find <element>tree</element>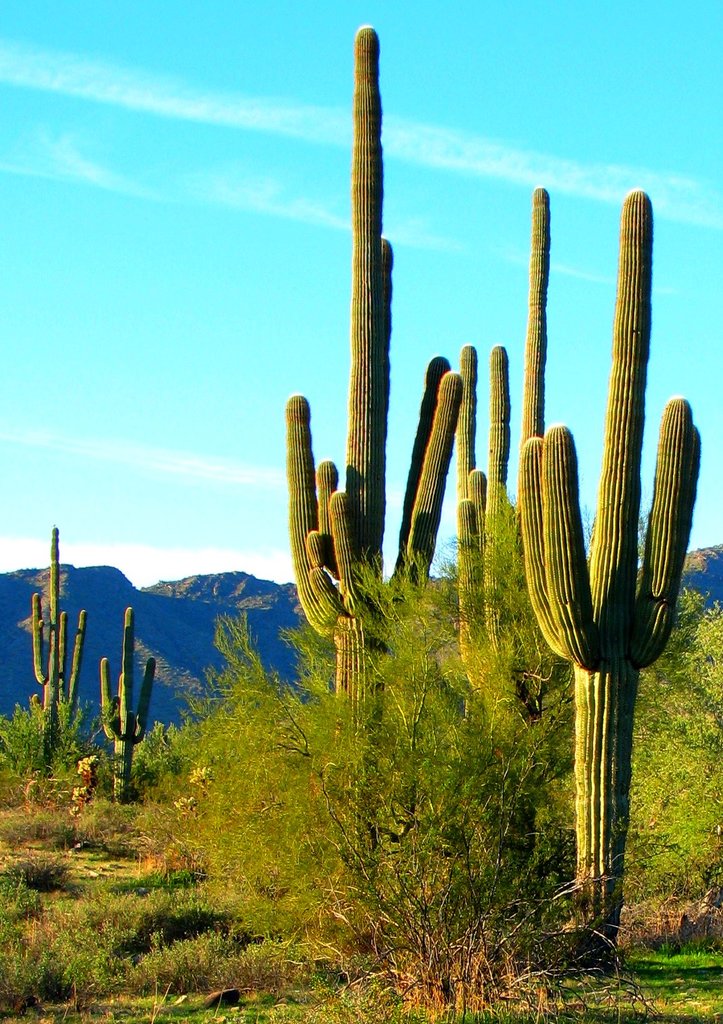
box(28, 522, 91, 769)
